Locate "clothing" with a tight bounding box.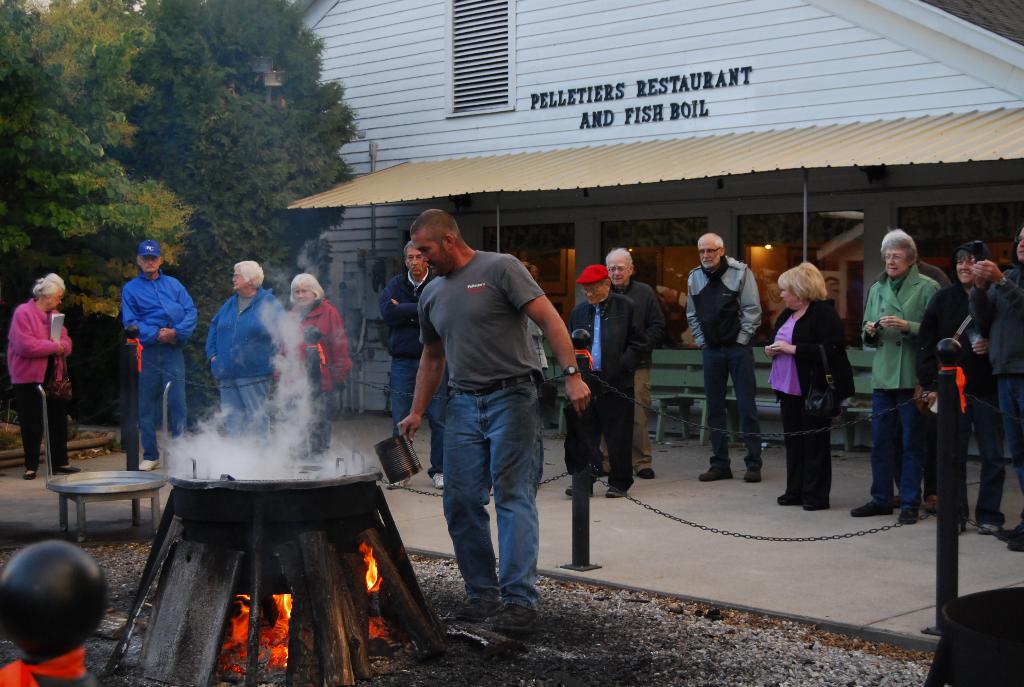
bbox=(858, 263, 940, 504).
